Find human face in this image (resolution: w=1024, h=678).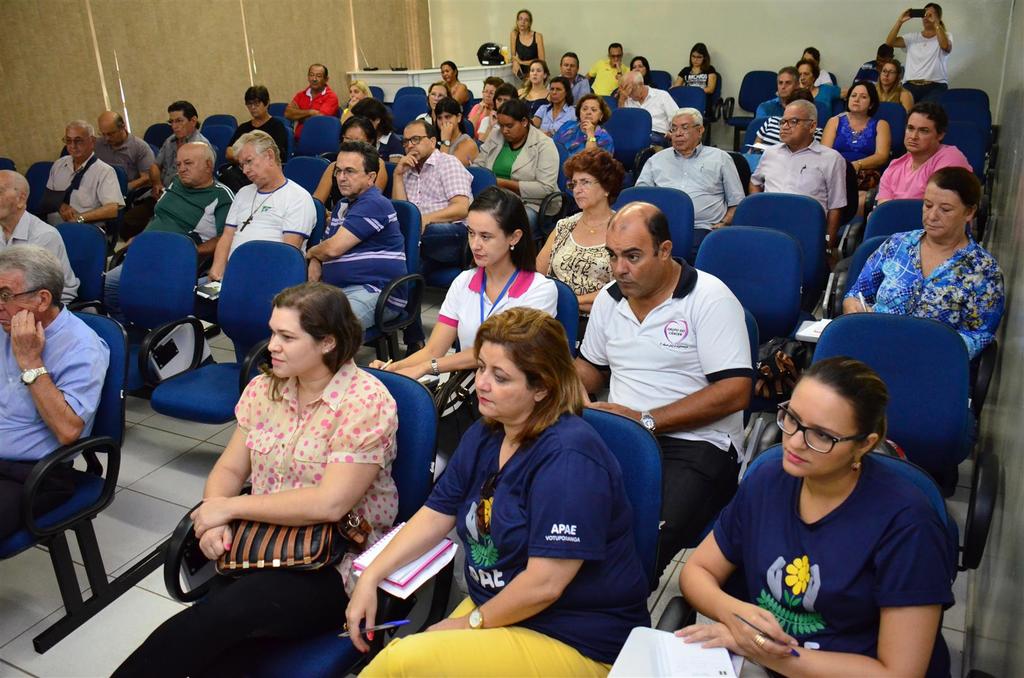
(x1=578, y1=99, x2=599, y2=120).
